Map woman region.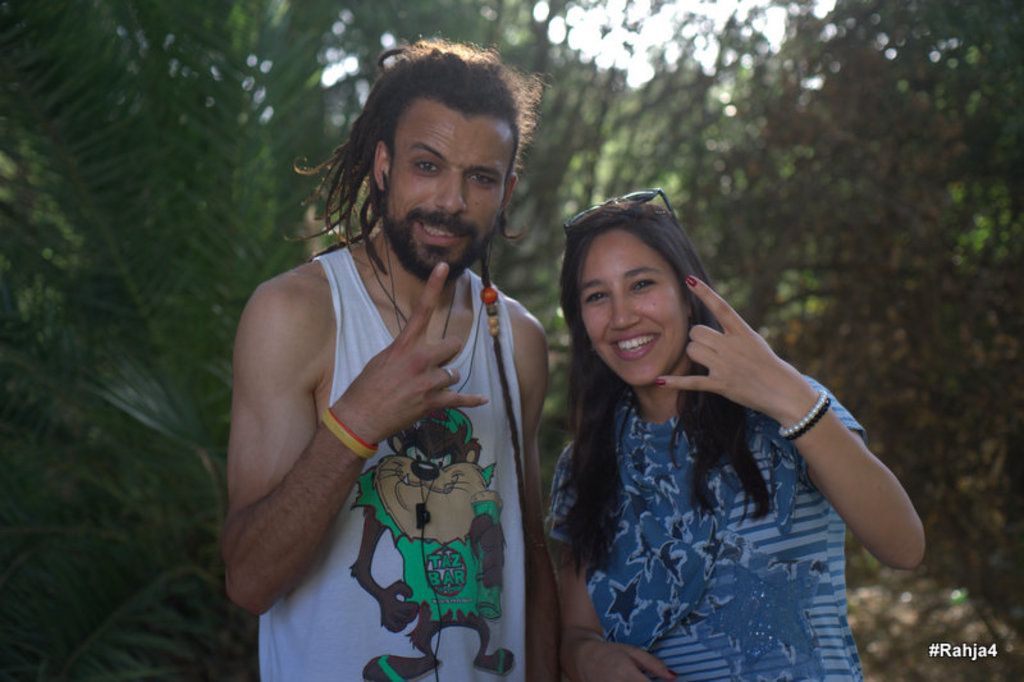
Mapped to (left=525, top=177, right=845, bottom=662).
